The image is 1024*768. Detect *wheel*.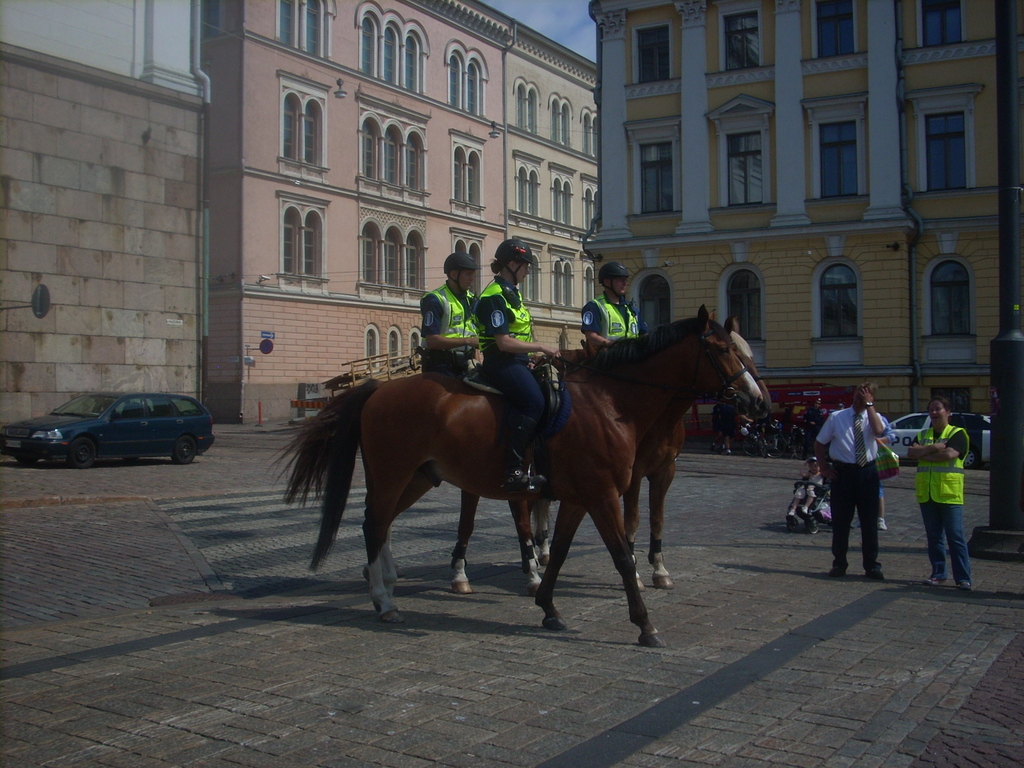
Detection: (68,435,98,465).
